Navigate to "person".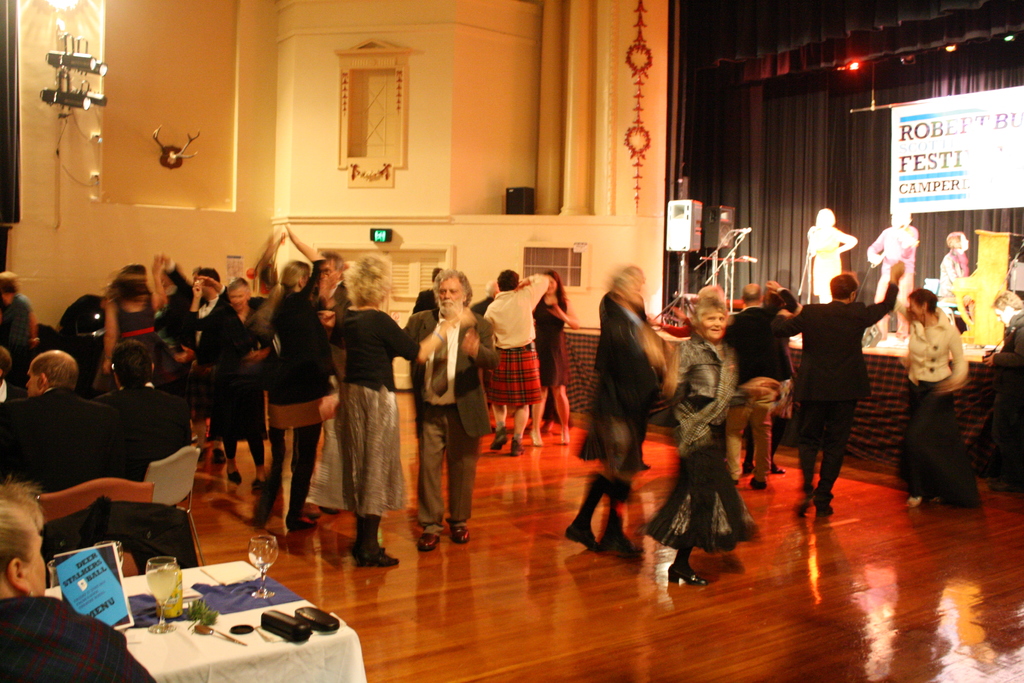
Navigation target: box=[531, 263, 586, 454].
